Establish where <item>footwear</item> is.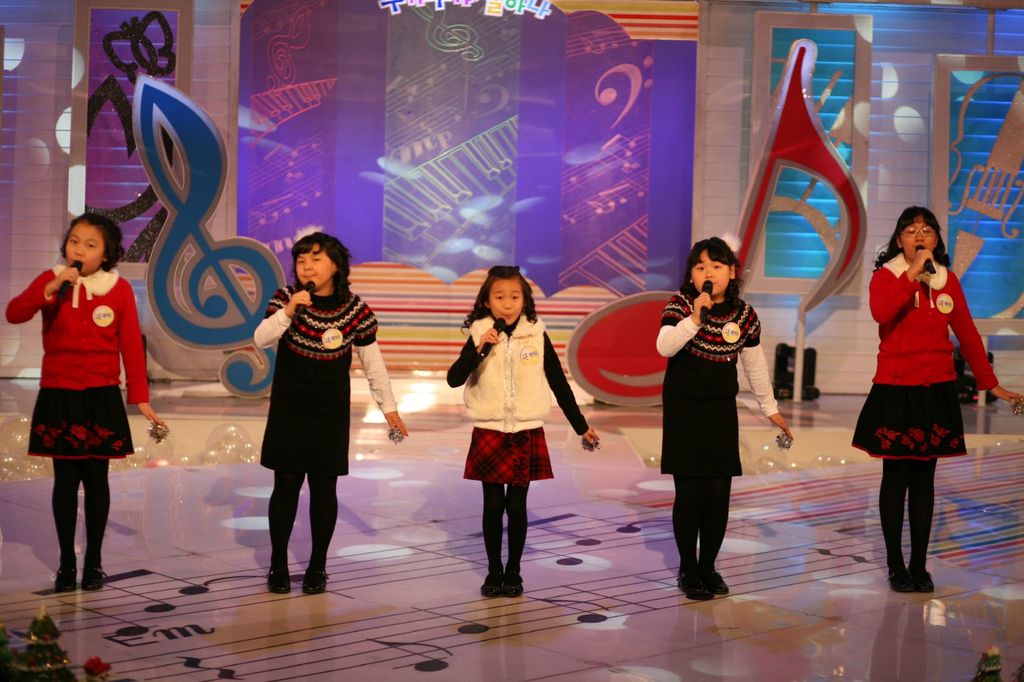
Established at <bbox>915, 569, 937, 594</bbox>.
